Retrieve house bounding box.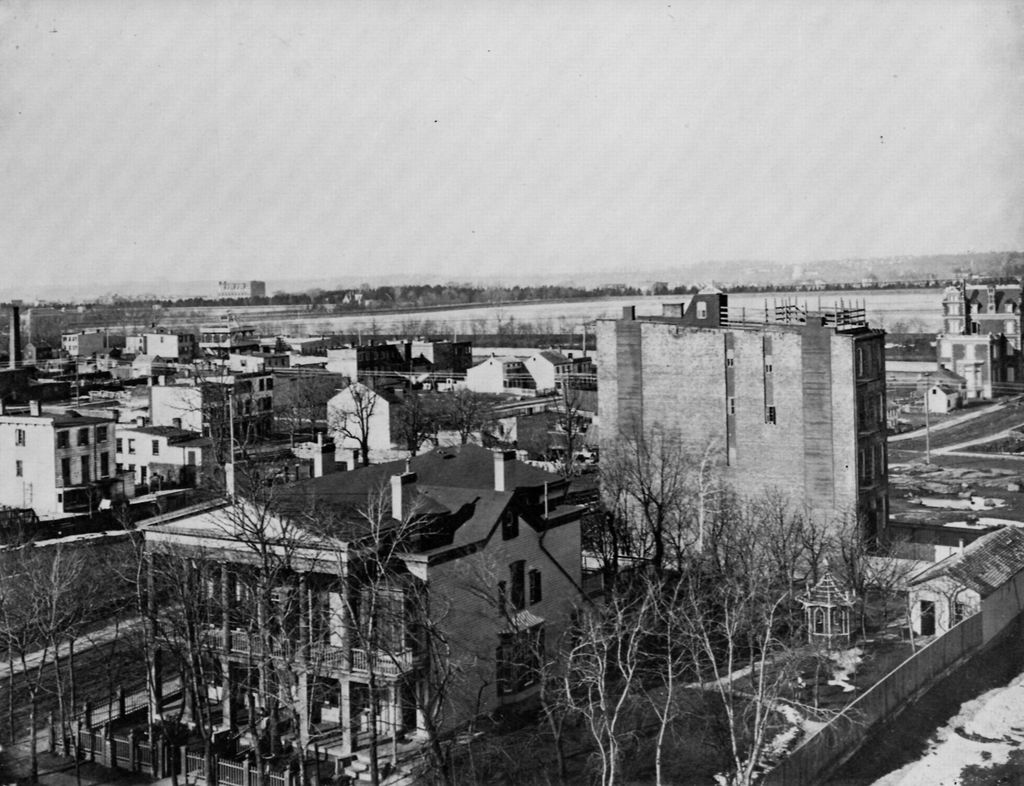
Bounding box: Rect(470, 344, 516, 389).
